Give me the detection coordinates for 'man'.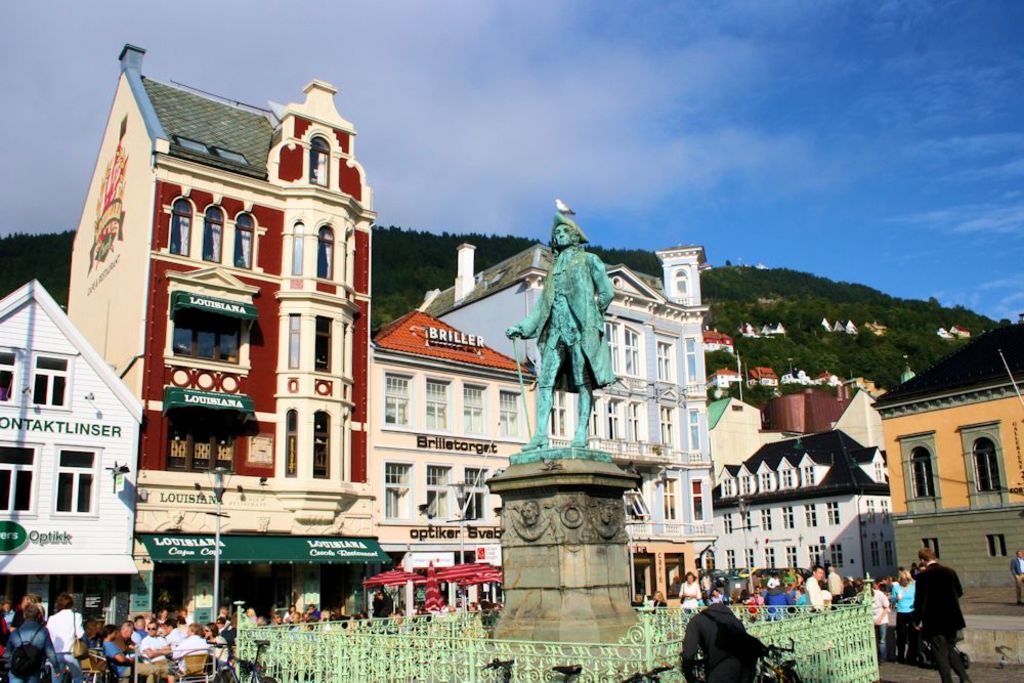
bbox(803, 565, 827, 620).
